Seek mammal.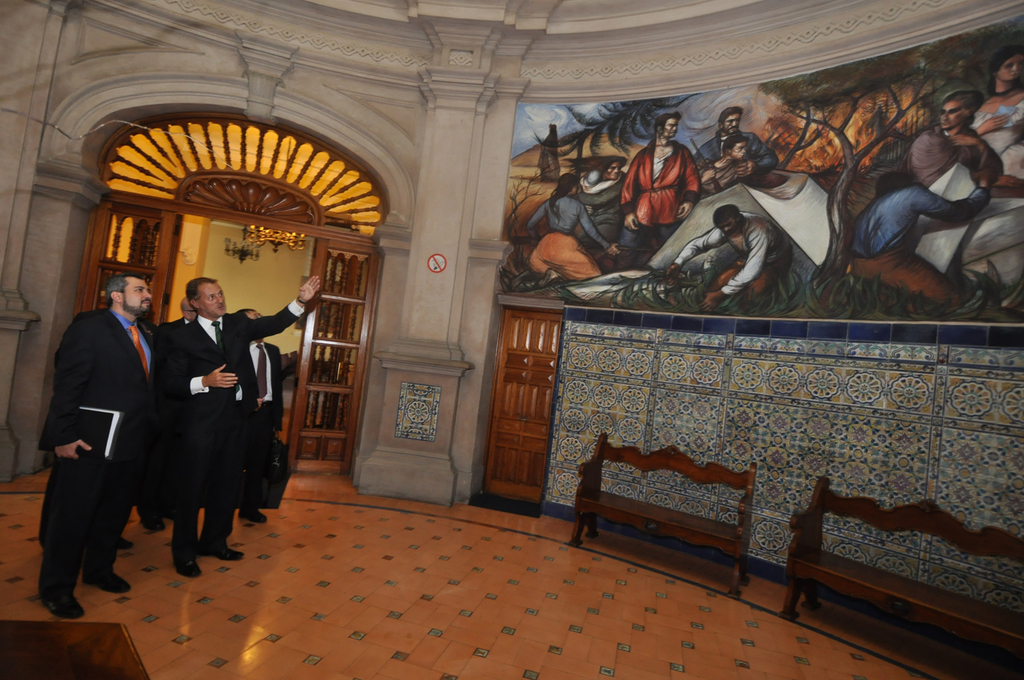
{"left": 144, "top": 270, "right": 341, "bottom": 574}.
